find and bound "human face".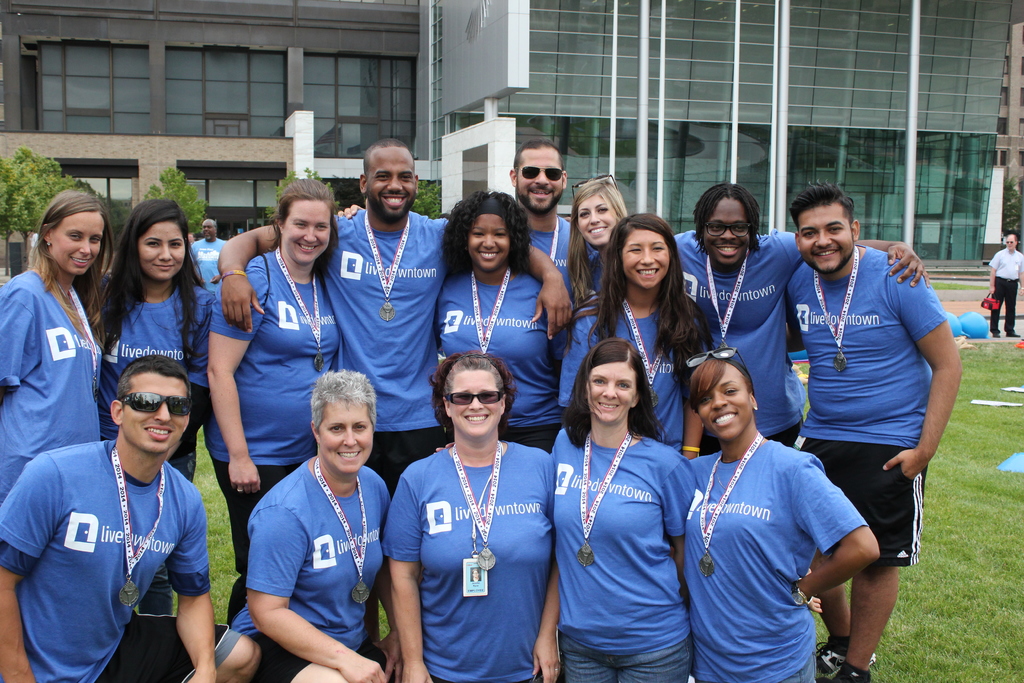
Bound: x1=50 y1=209 x2=102 y2=273.
